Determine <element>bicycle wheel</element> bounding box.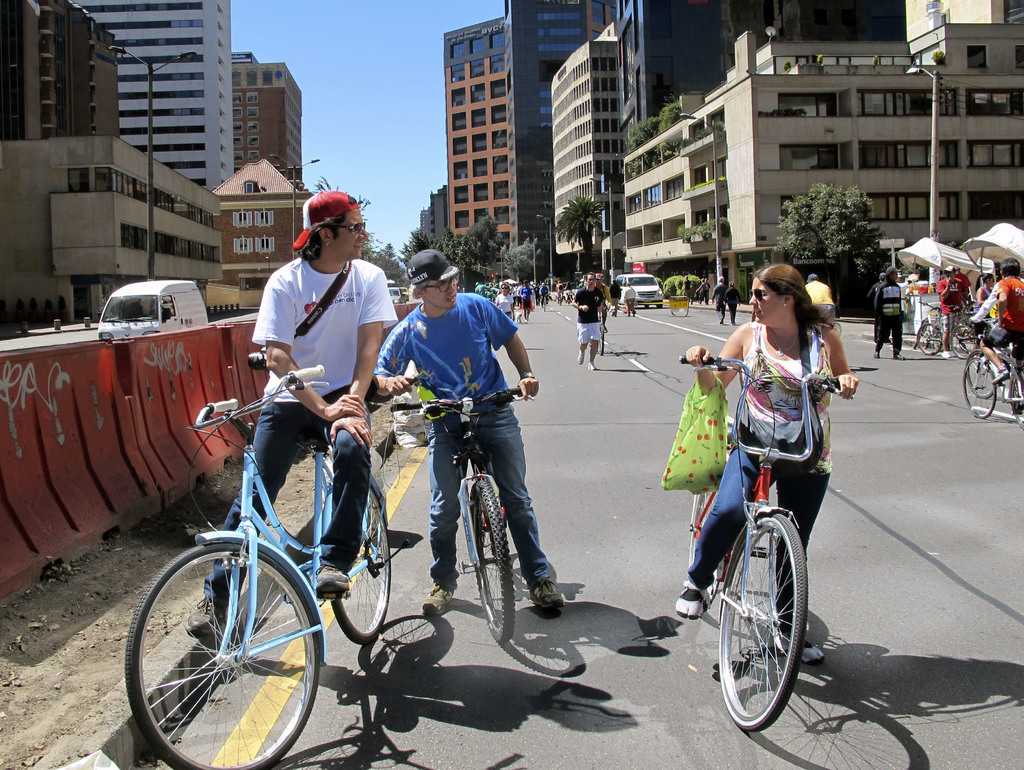
Determined: crop(959, 350, 995, 419).
